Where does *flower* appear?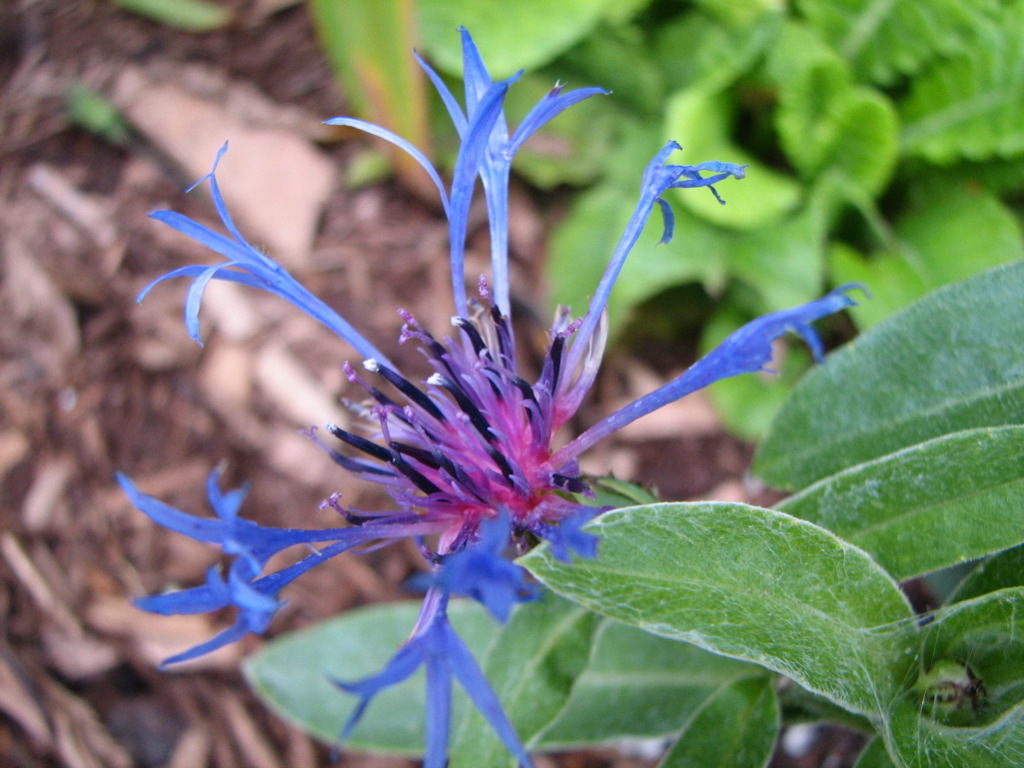
Appears at [134,68,886,763].
